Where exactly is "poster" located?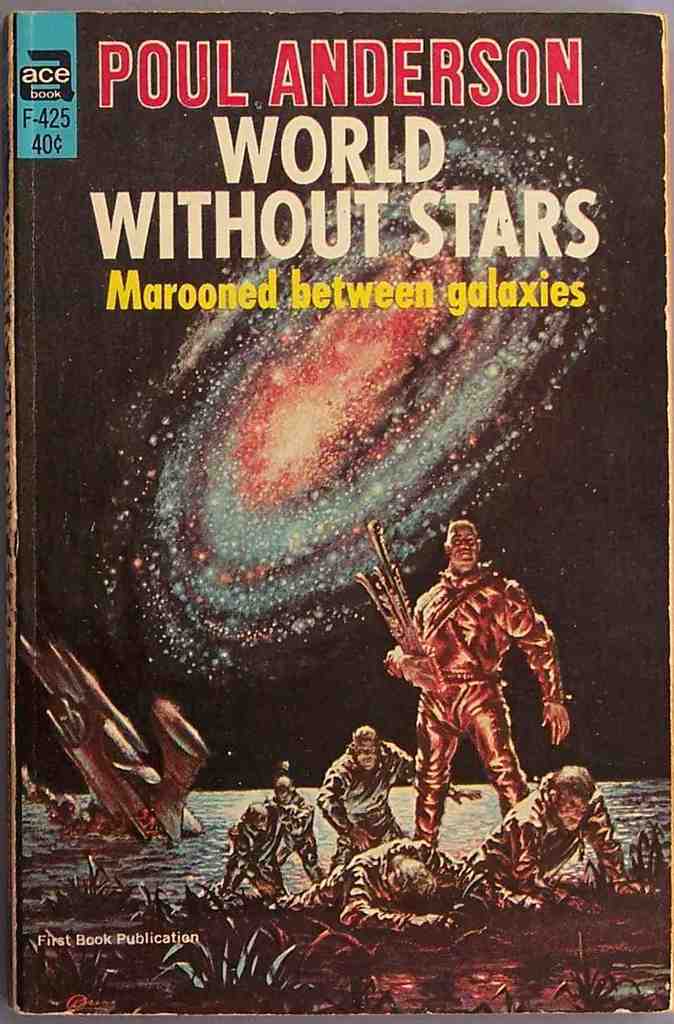
Its bounding box is locate(6, 6, 673, 1011).
